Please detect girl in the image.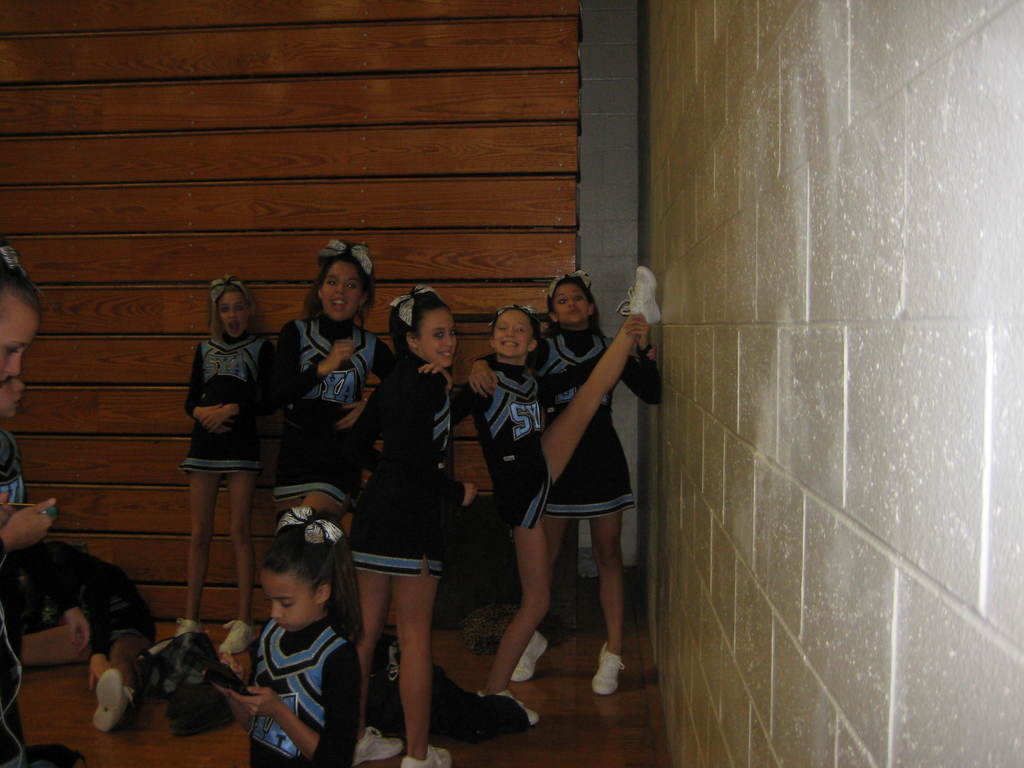
bbox=(175, 278, 280, 642).
